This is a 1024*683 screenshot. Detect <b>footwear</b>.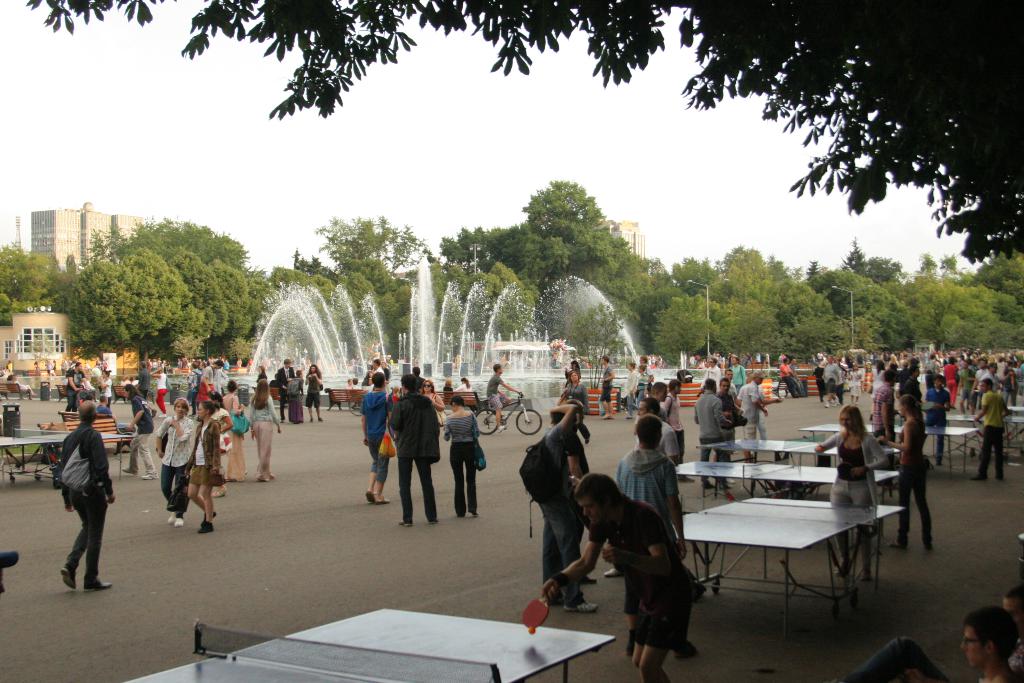
<bbox>458, 513, 463, 518</bbox>.
